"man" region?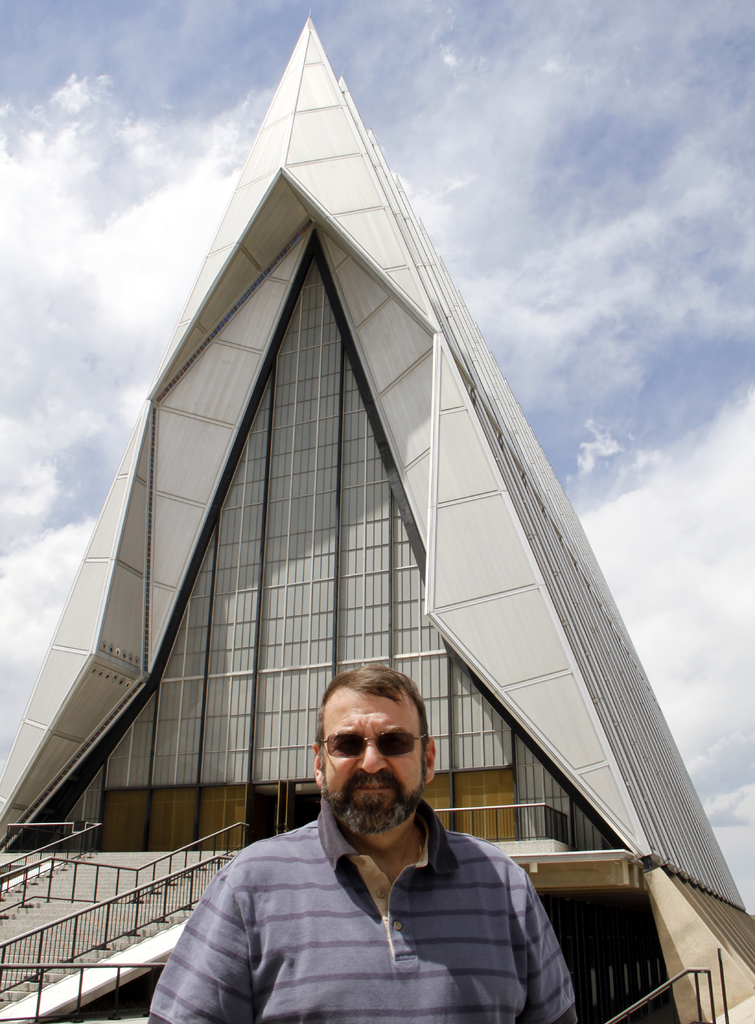
select_region(144, 660, 576, 1023)
